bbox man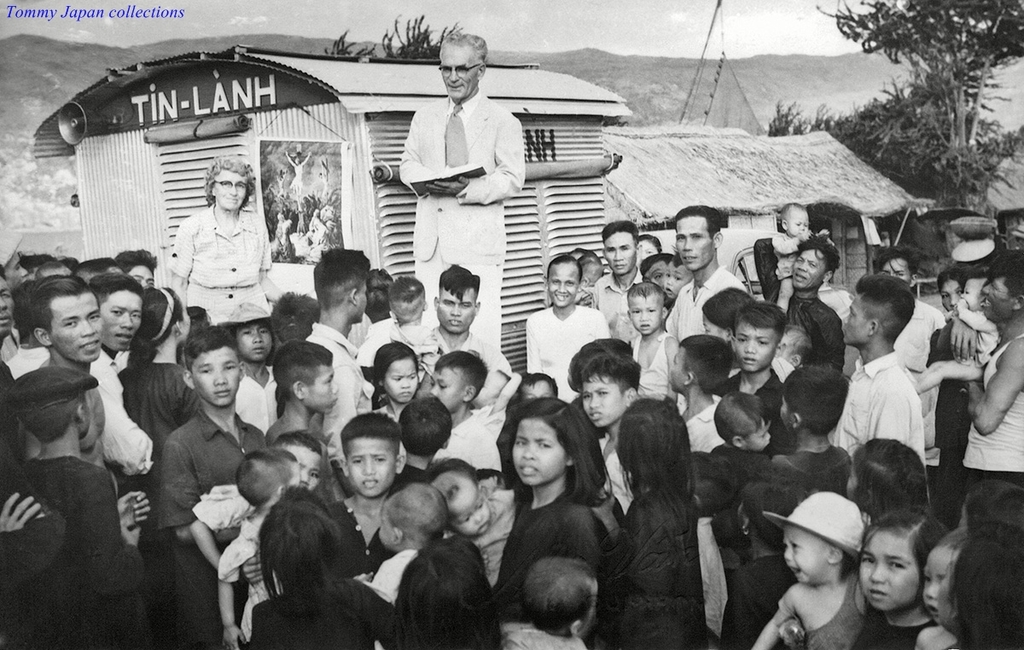
box(84, 273, 145, 398)
